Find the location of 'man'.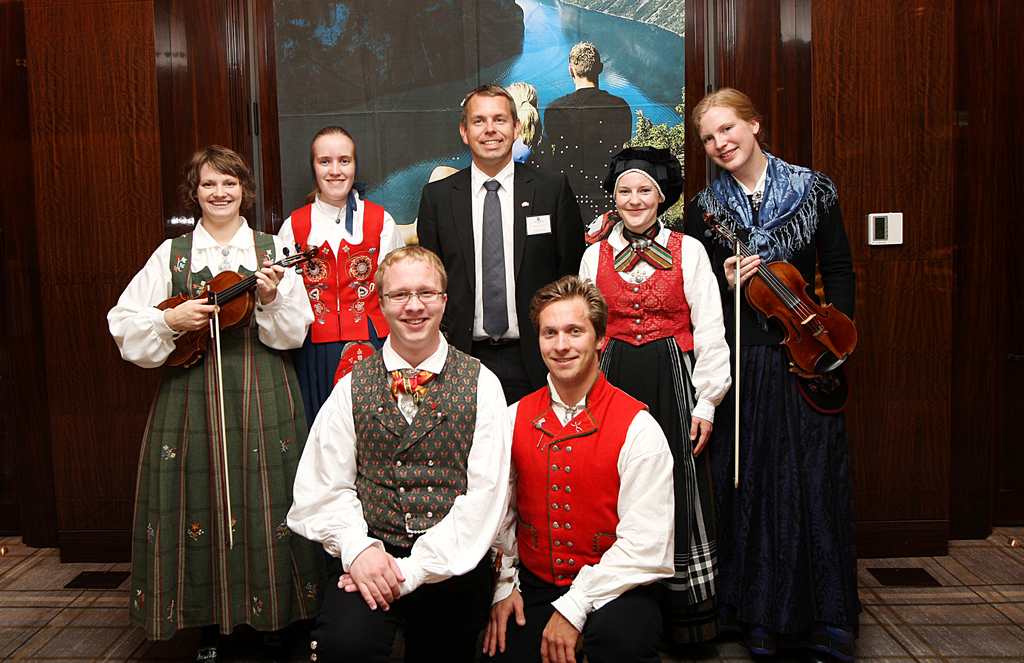
Location: bbox=(274, 244, 517, 662).
